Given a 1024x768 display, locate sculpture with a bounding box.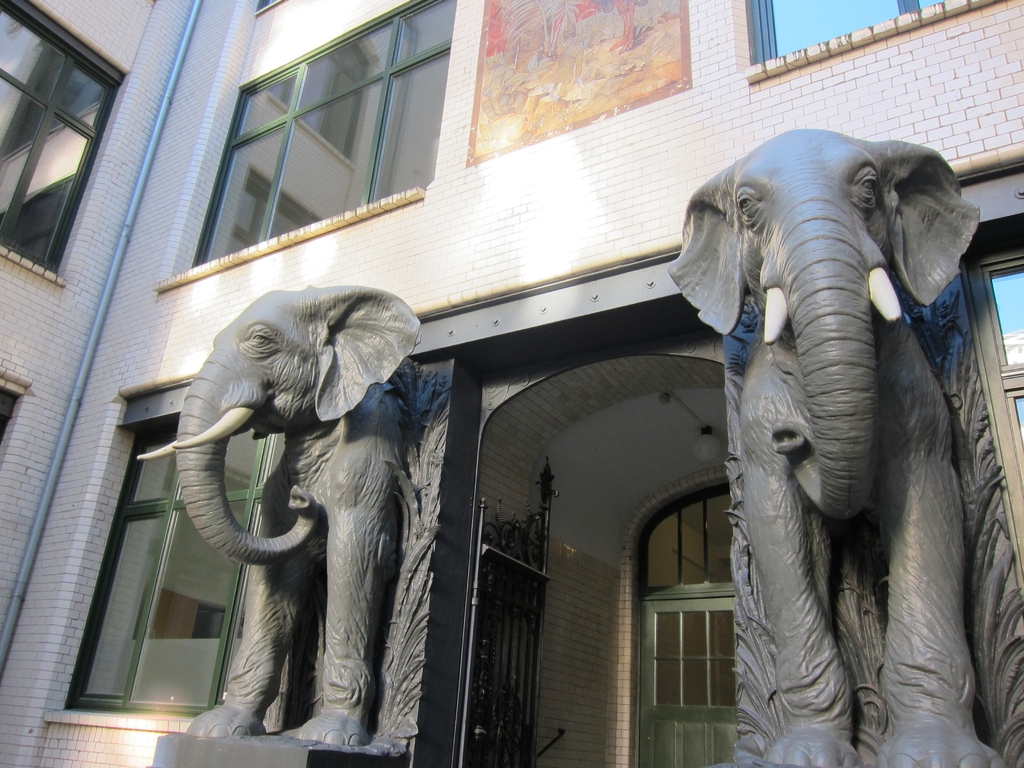
Located: box(137, 288, 445, 767).
